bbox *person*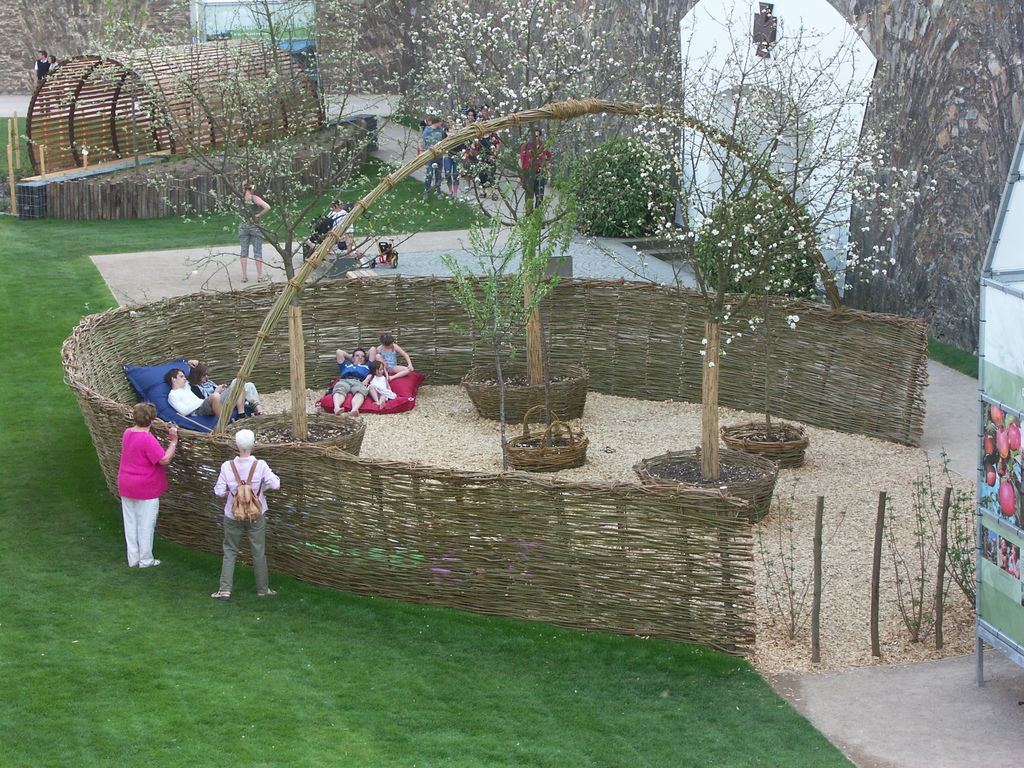
[x1=164, y1=358, x2=230, y2=424]
